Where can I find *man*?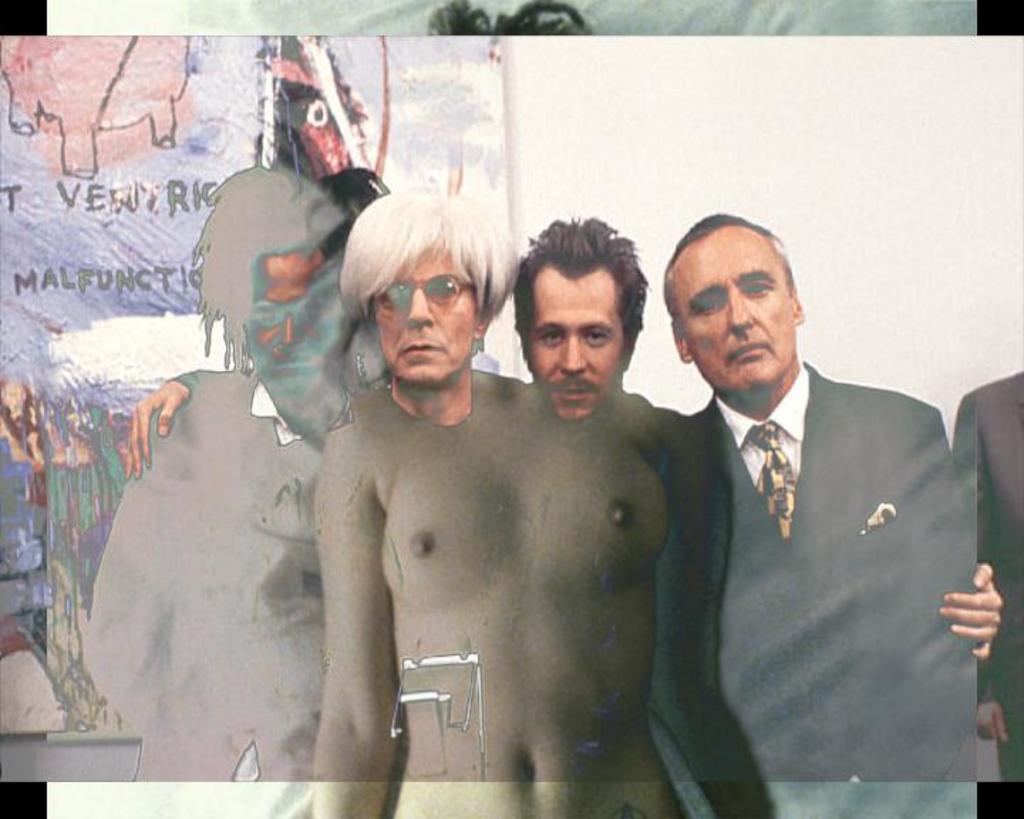
You can find it at <box>63,158,394,788</box>.
